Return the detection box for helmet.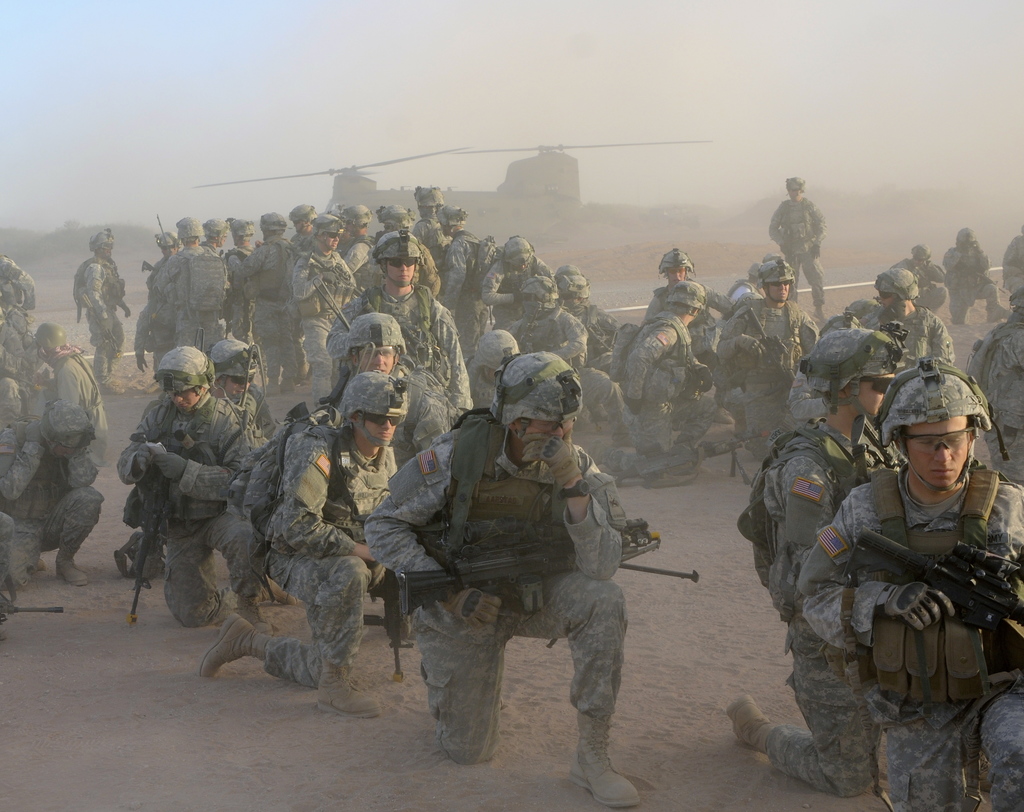
<bbox>147, 344, 212, 415</bbox>.
